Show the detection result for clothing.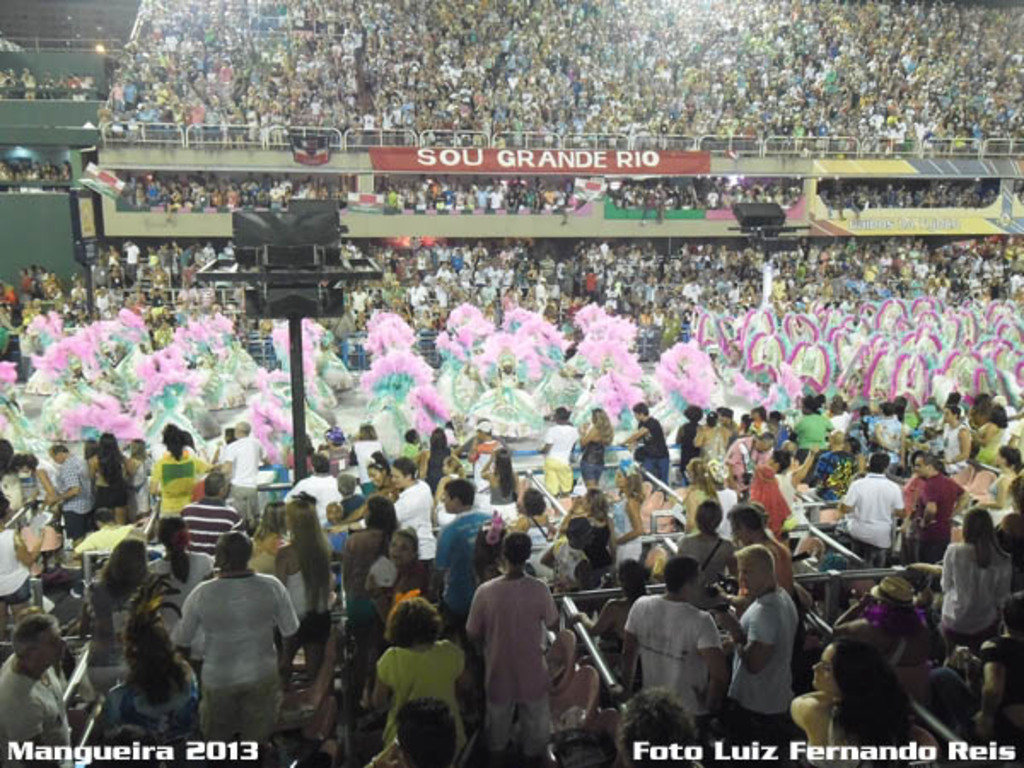
701 427 719 459.
